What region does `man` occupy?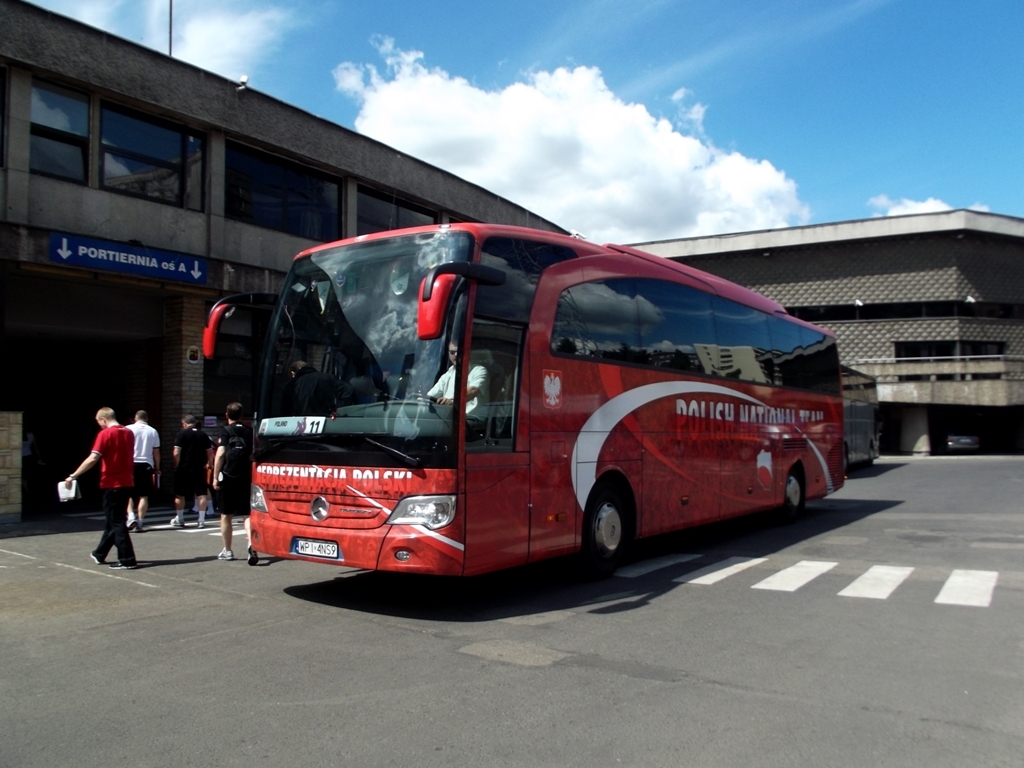
bbox=(63, 398, 154, 557).
